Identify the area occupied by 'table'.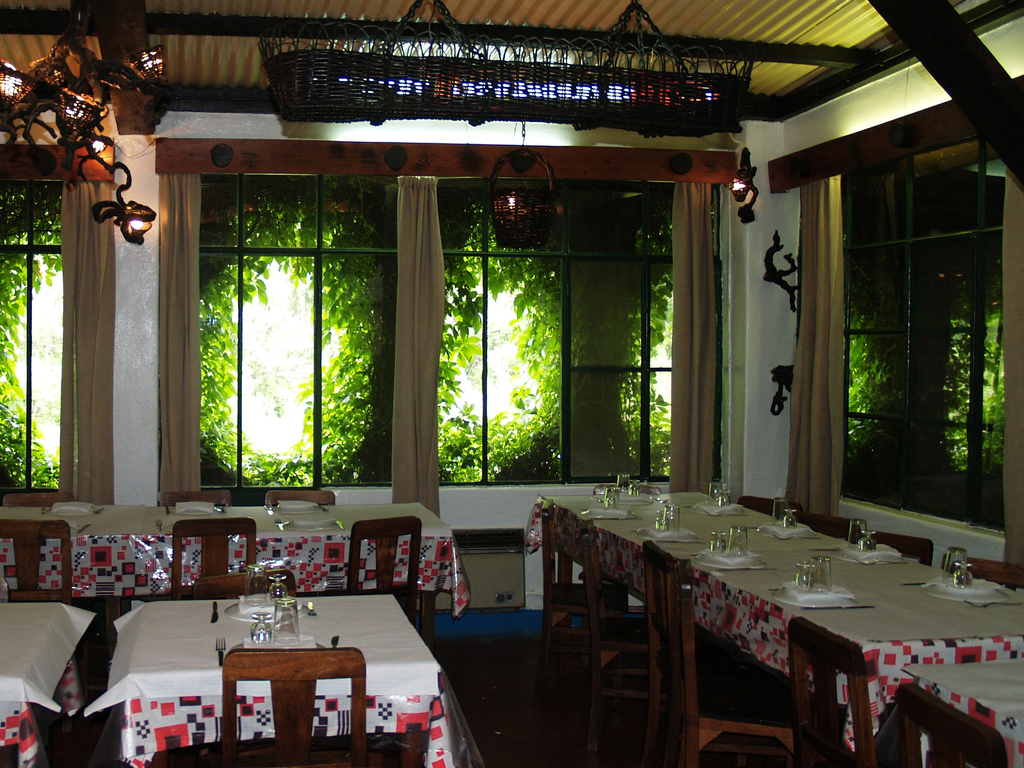
Area: Rect(0, 495, 476, 609).
